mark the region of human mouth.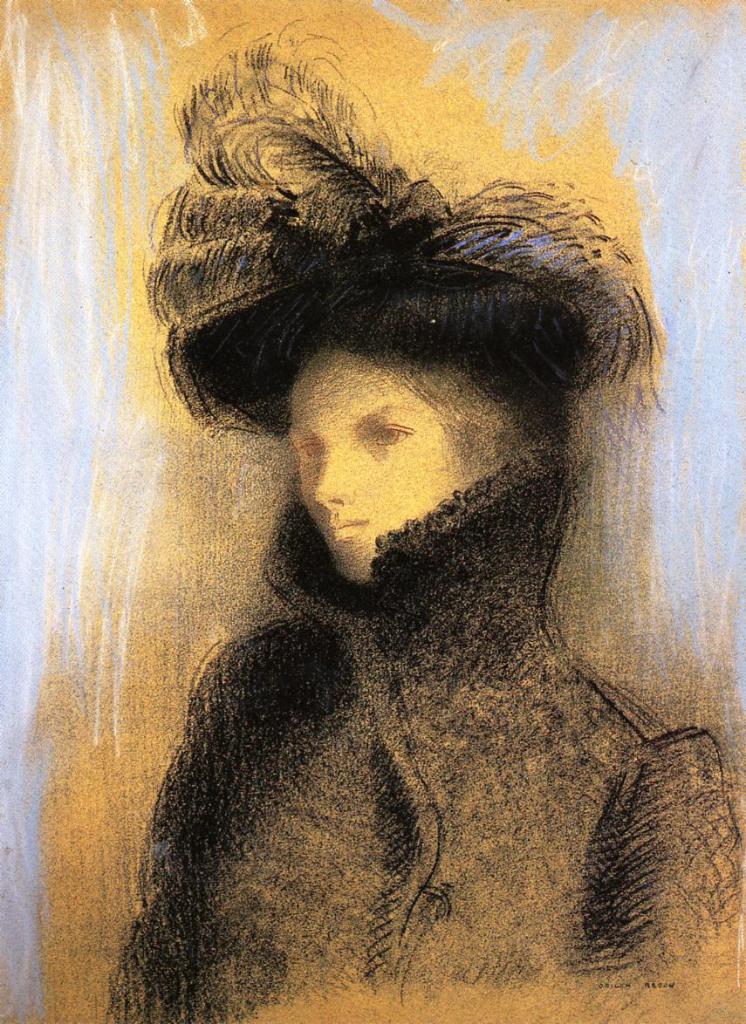
Region: (316, 510, 371, 548).
